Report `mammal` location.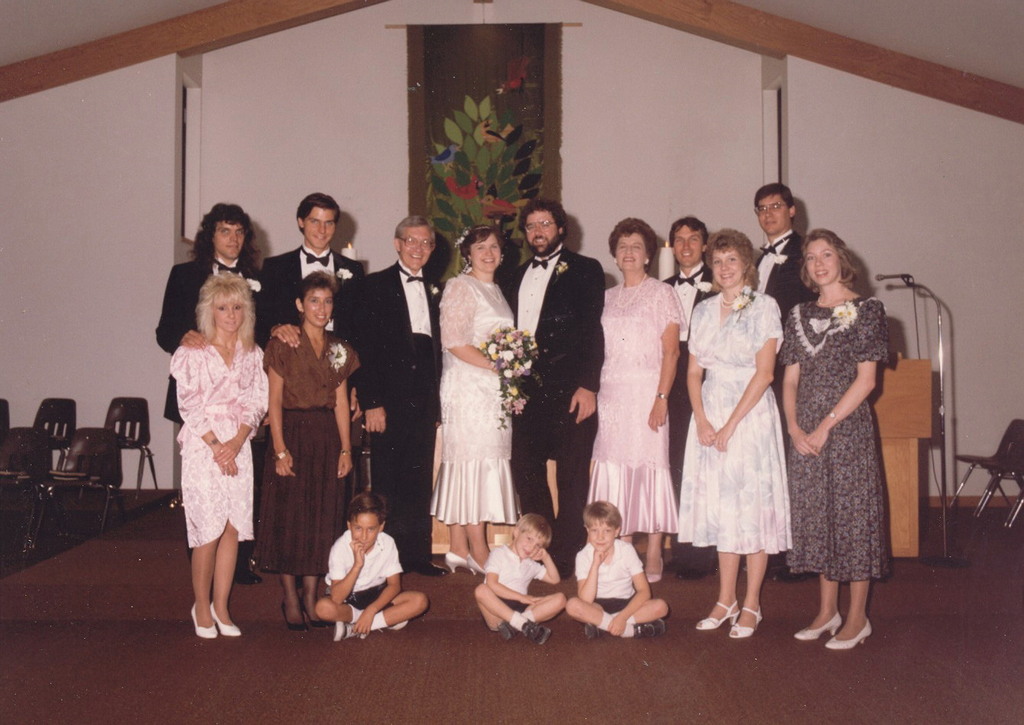
Report: region(256, 196, 361, 352).
